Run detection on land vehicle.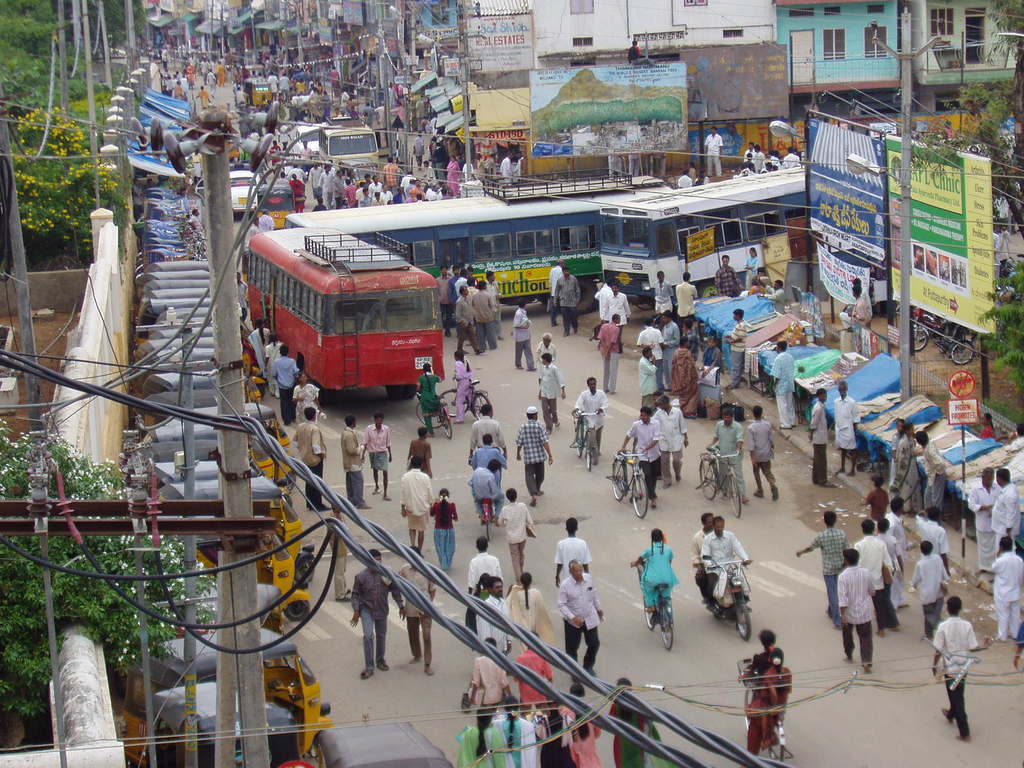
Result: (631,561,672,650).
